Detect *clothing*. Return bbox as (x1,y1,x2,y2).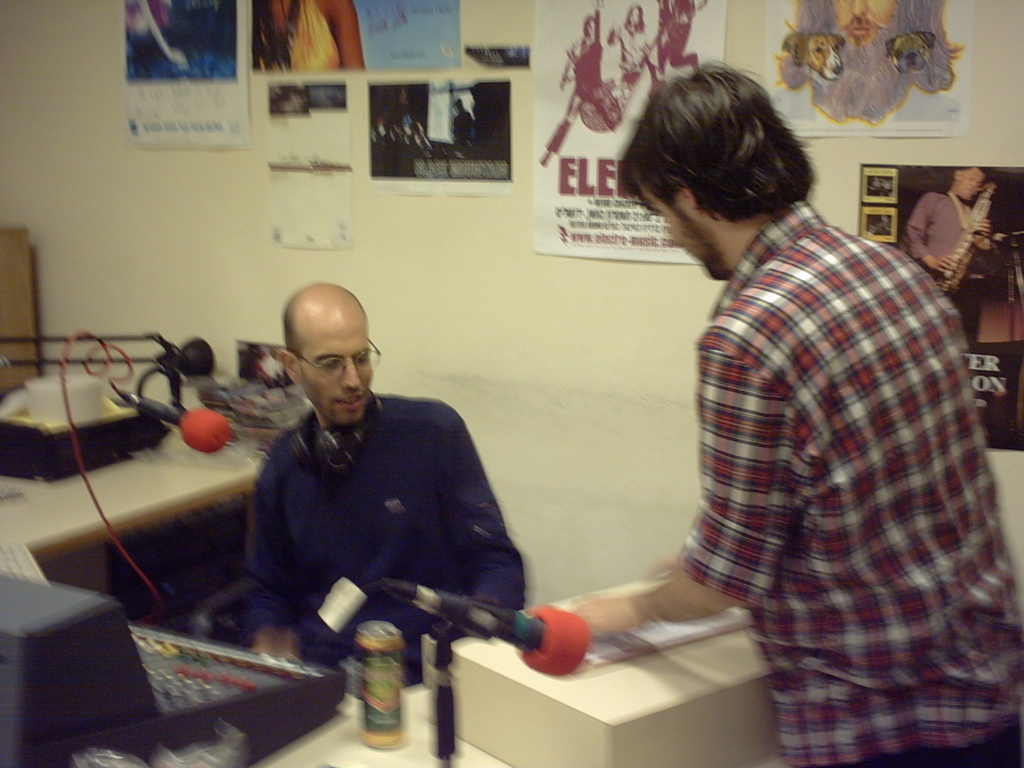
(248,384,527,703).
